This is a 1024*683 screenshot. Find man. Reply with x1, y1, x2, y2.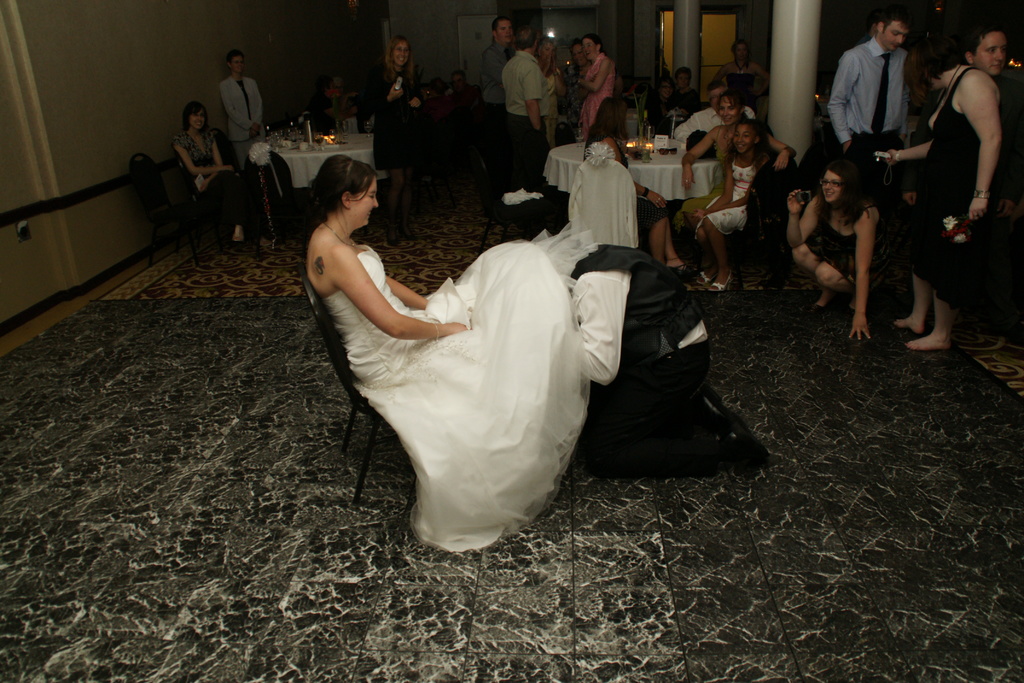
964, 22, 1023, 223.
